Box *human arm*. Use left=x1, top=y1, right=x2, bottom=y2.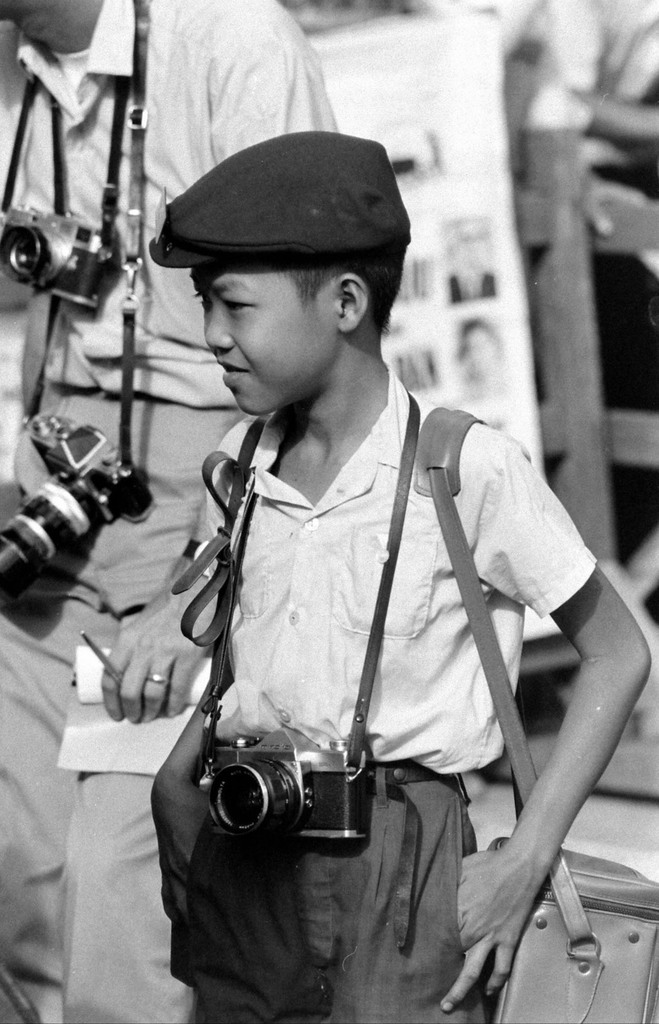
left=151, top=435, right=224, bottom=922.
